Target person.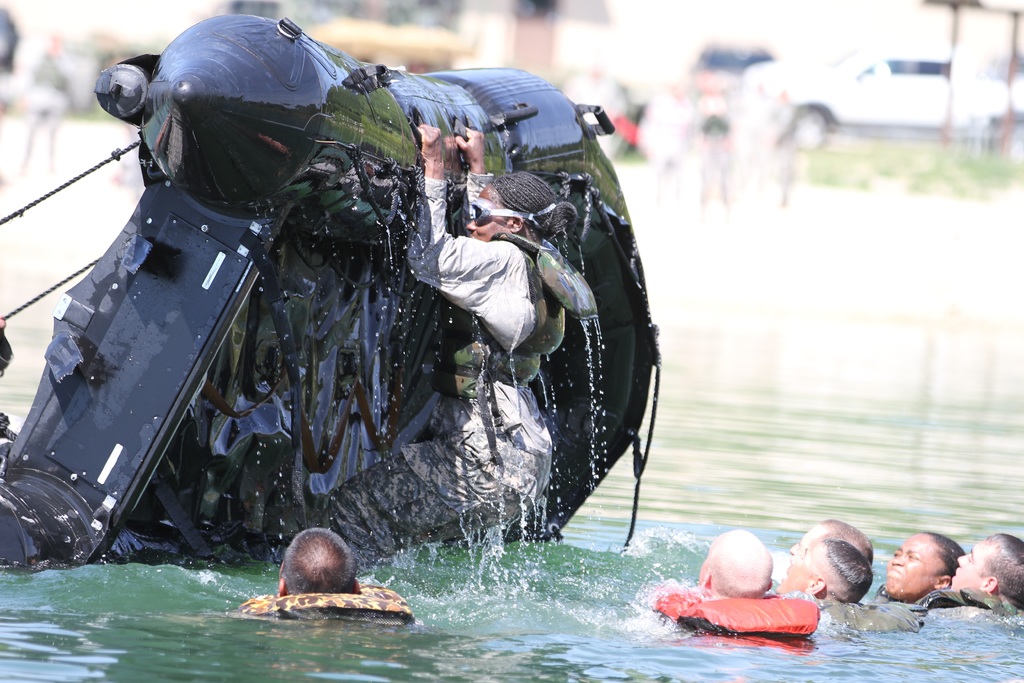
Target region: (952, 529, 1023, 625).
